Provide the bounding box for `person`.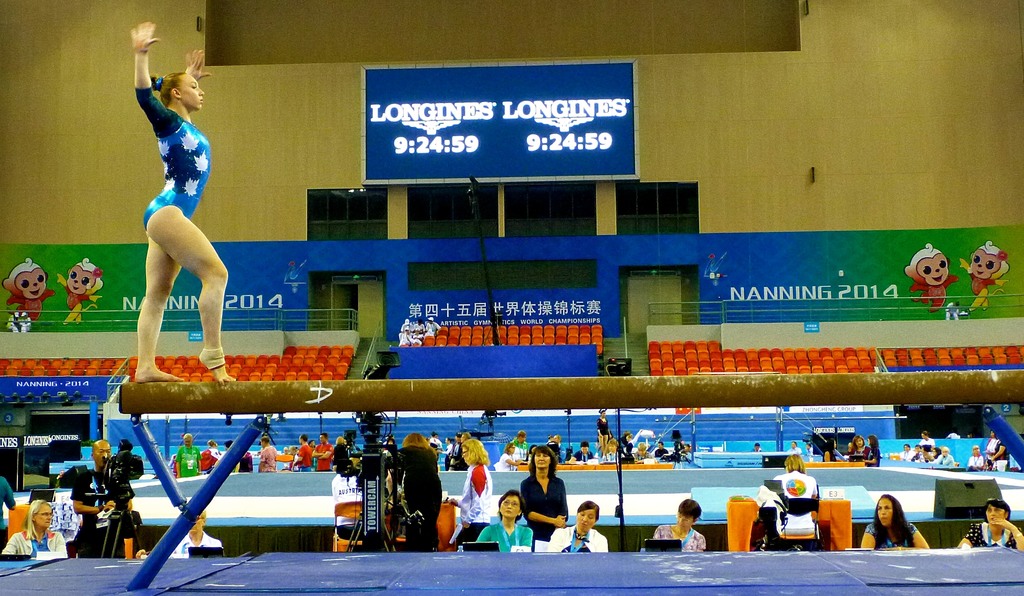
[955,496,1023,555].
